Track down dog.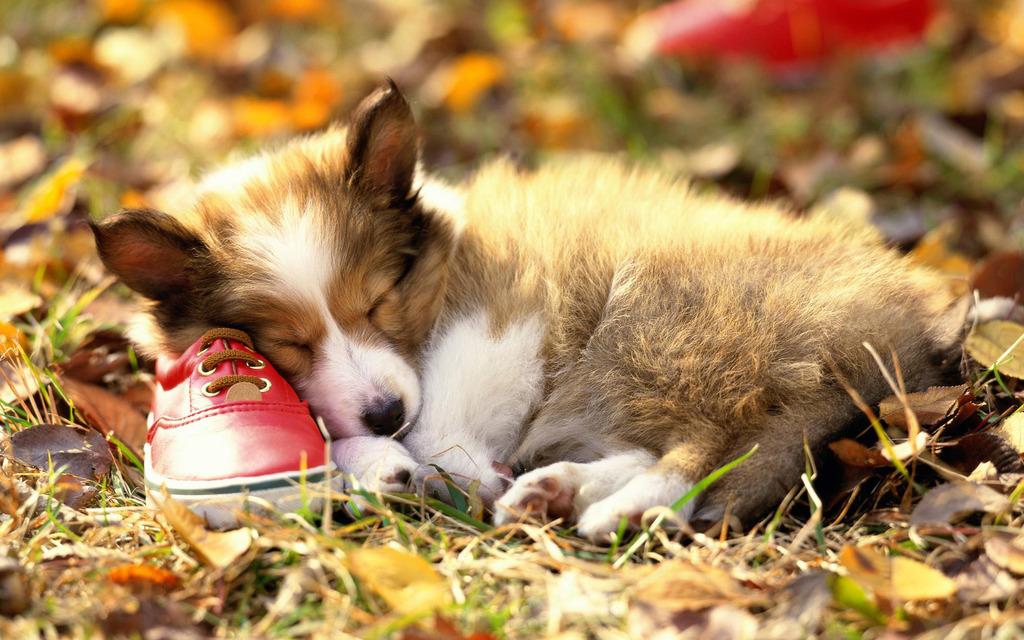
Tracked to x1=80 y1=74 x2=1021 y2=547.
